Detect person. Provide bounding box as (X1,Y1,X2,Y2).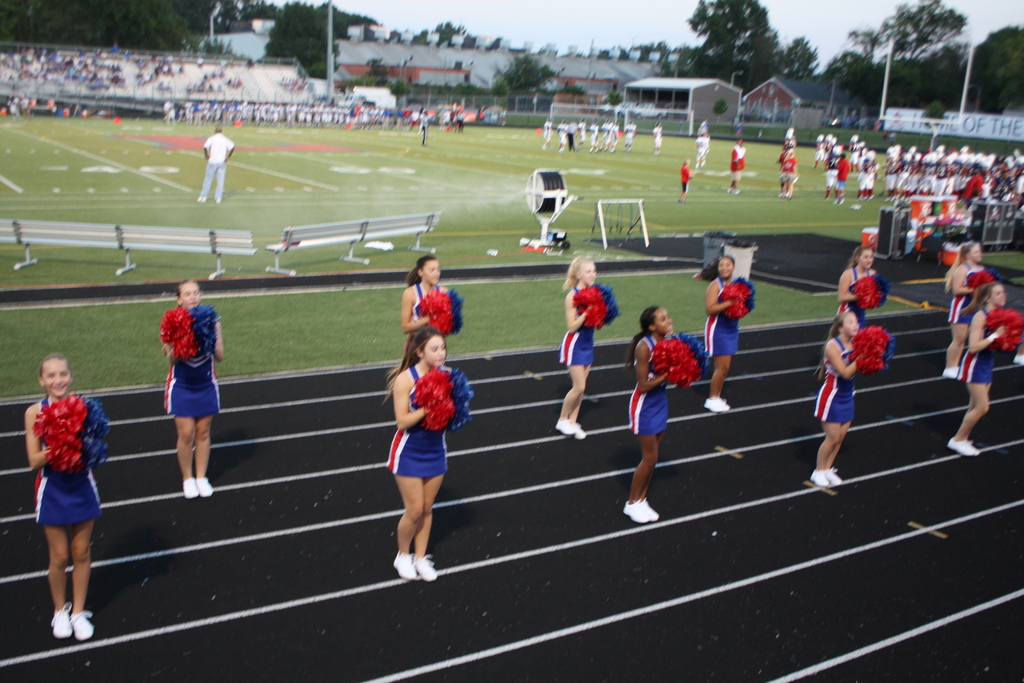
(945,250,986,383).
